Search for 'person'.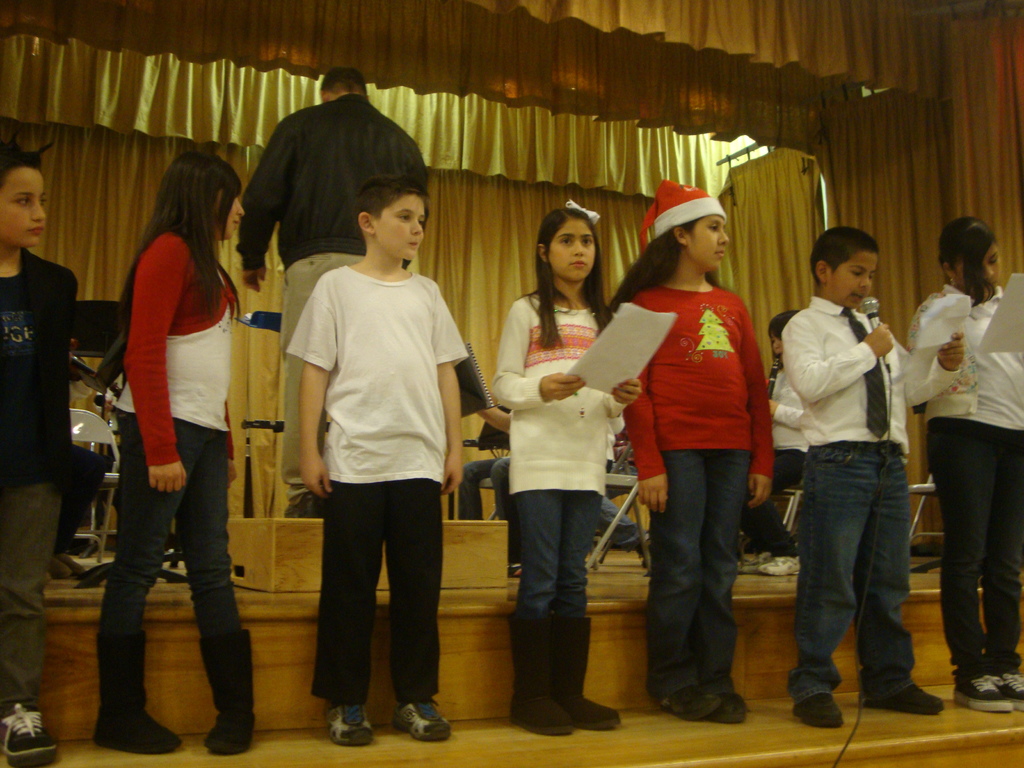
Found at detection(237, 63, 431, 522).
